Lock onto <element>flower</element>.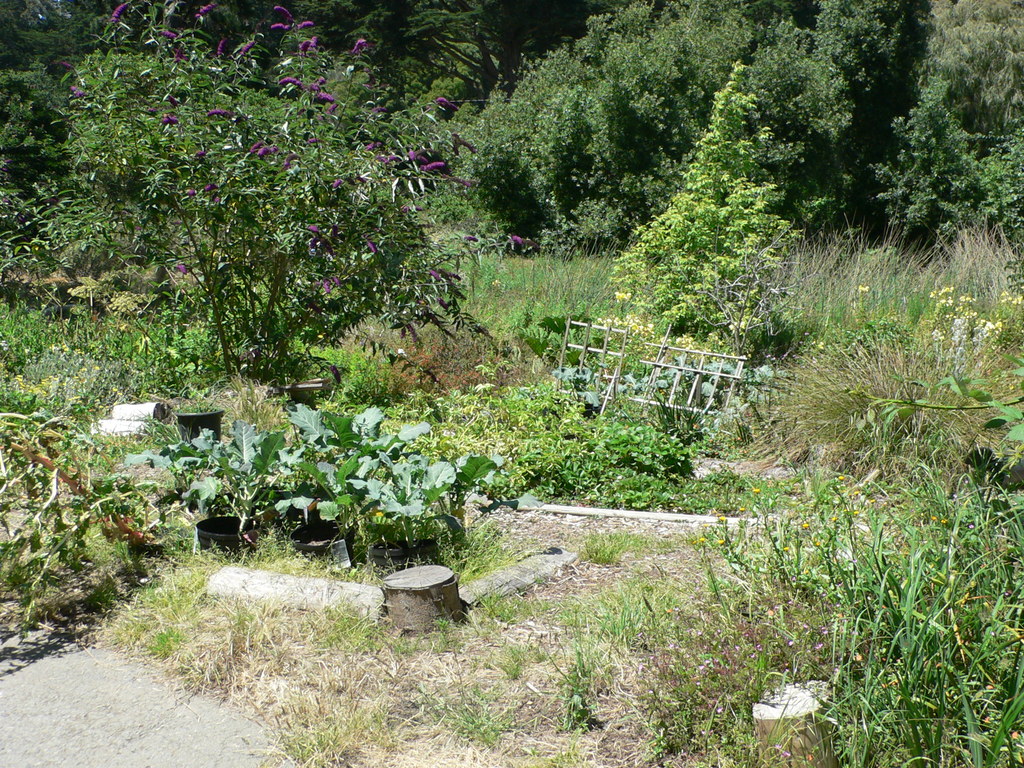
Locked: Rect(311, 281, 332, 296).
